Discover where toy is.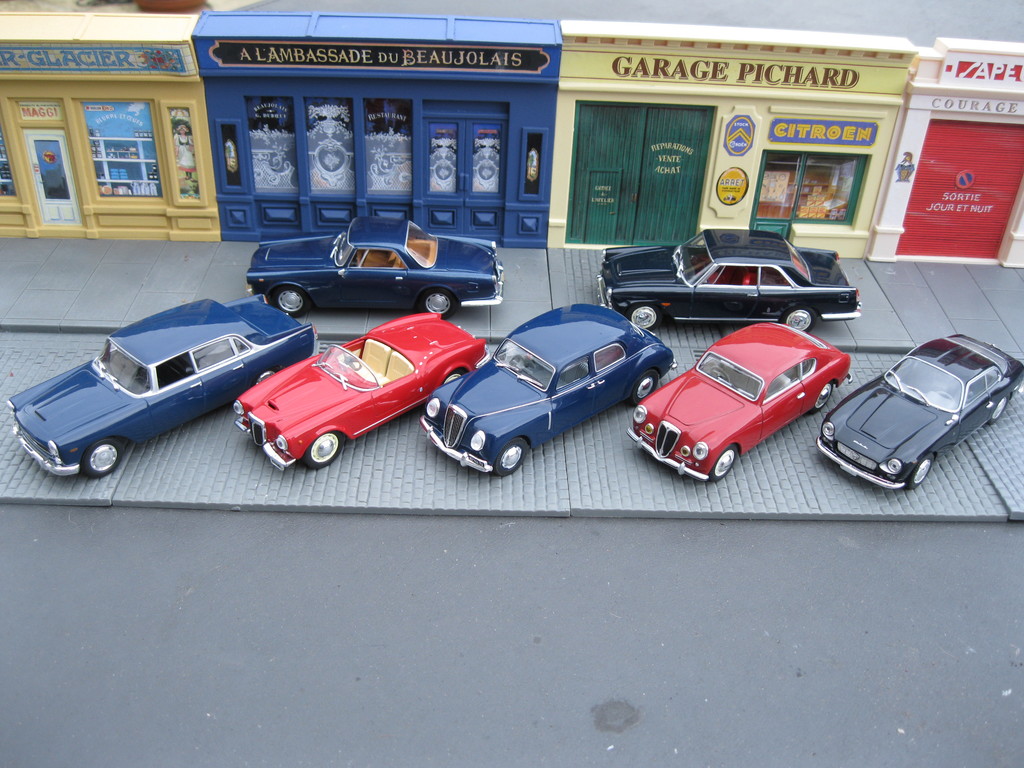
Discovered at (226, 301, 474, 461).
